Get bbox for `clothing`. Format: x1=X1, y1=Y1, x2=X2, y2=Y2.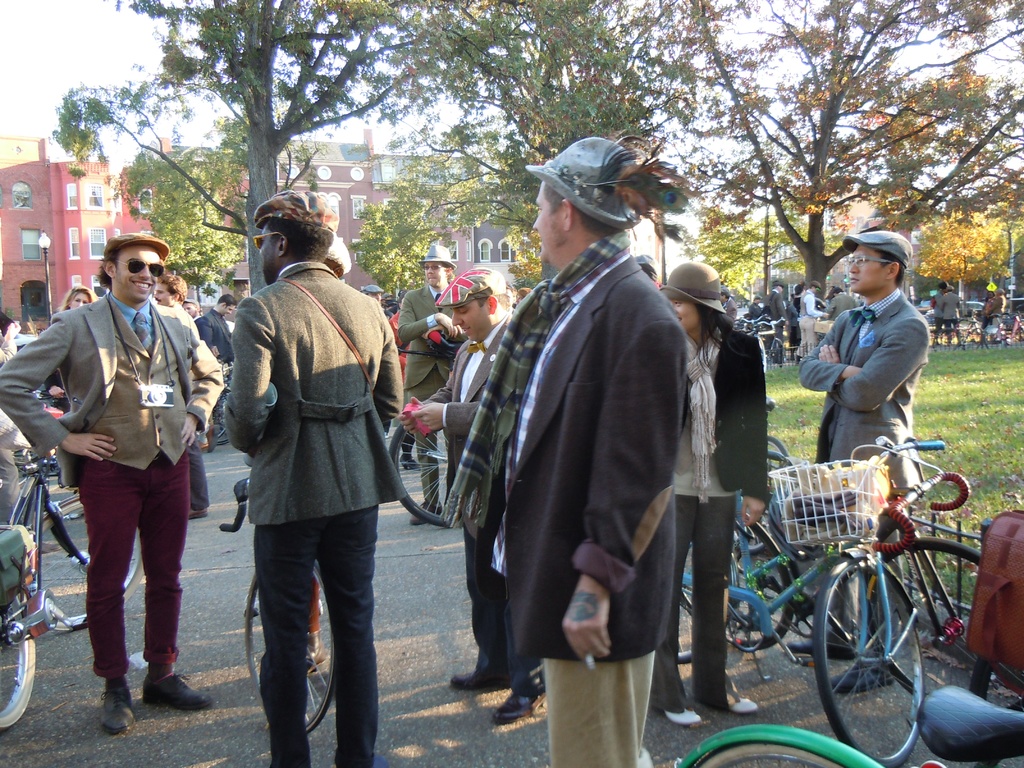
x1=939, y1=292, x2=963, y2=346.
